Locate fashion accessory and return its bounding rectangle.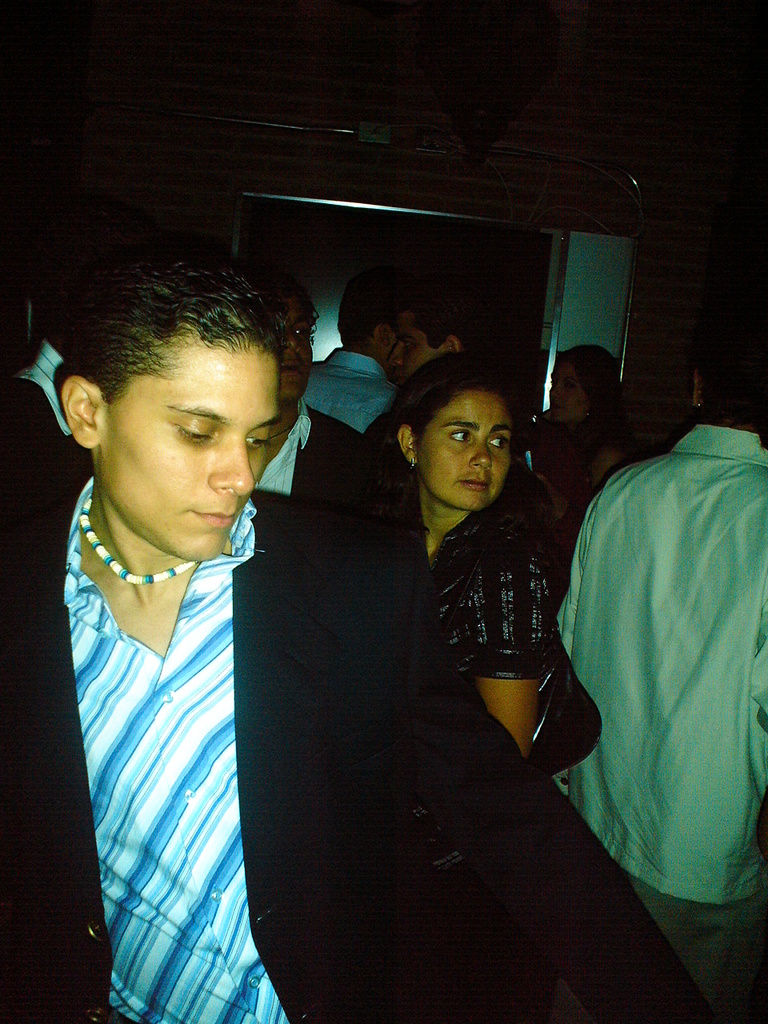
690,400,702,412.
